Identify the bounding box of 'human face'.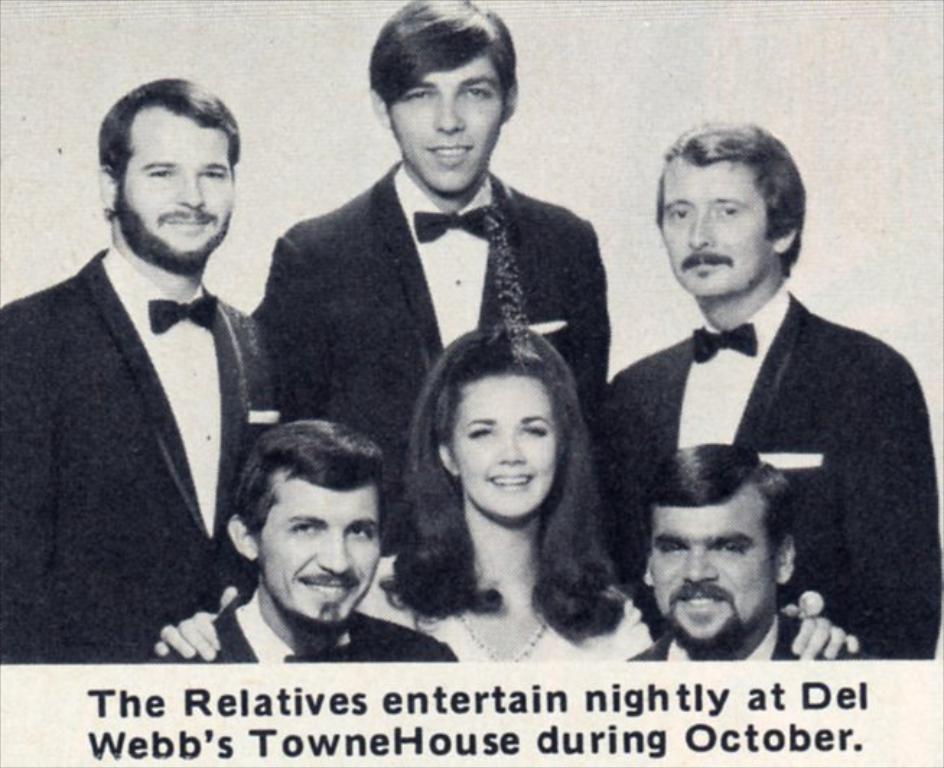
crop(115, 107, 237, 264).
